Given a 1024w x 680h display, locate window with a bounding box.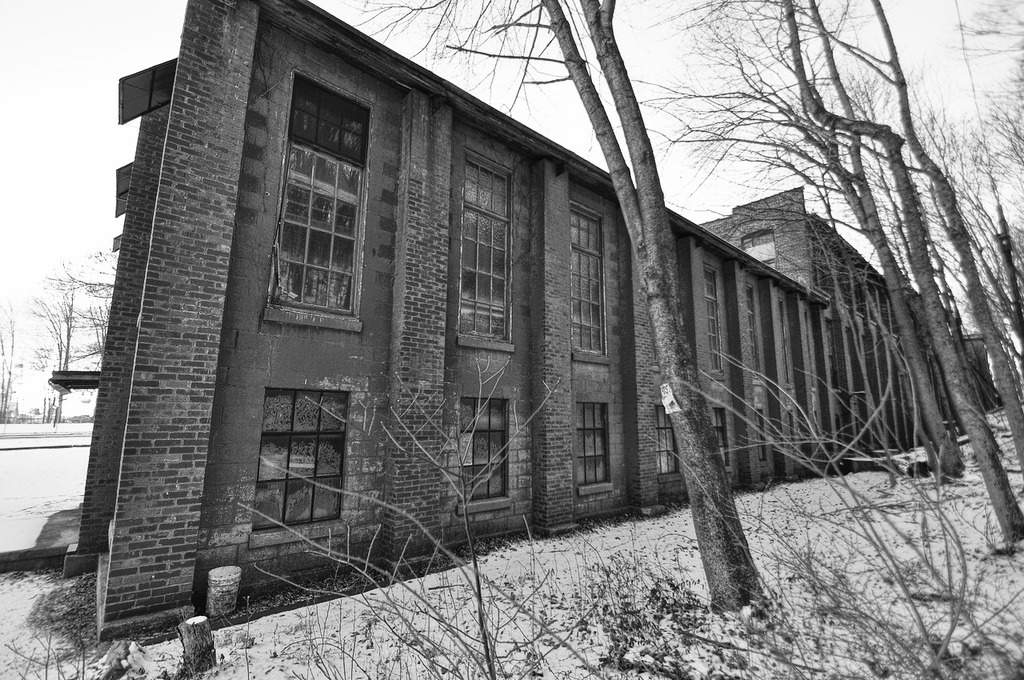
Located: [left=559, top=406, right=614, bottom=501].
